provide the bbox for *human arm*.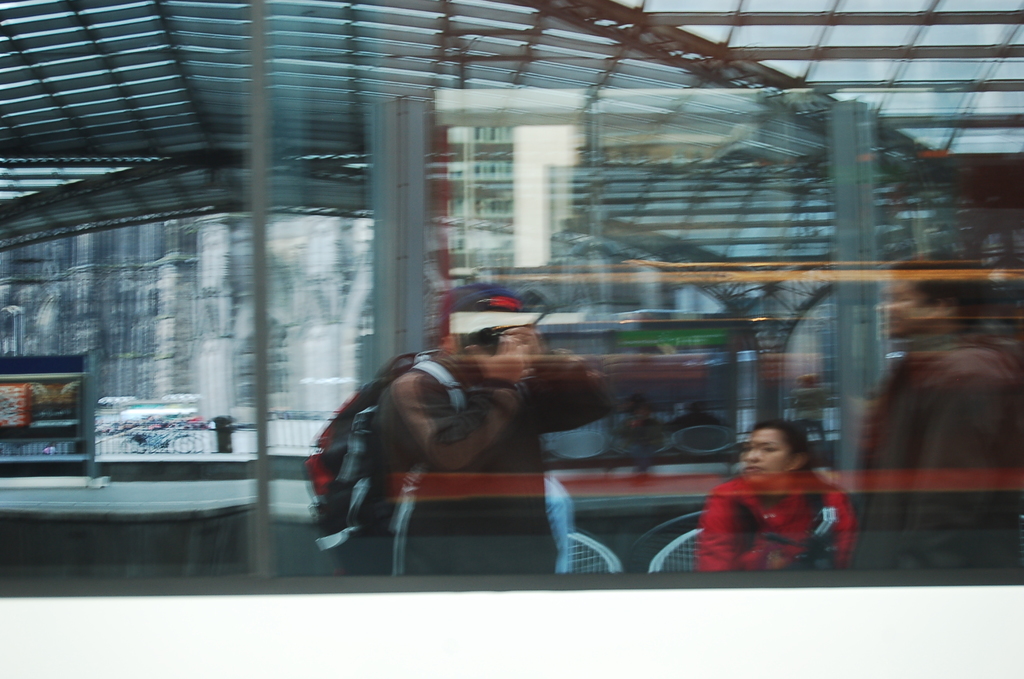
locate(696, 491, 739, 569).
